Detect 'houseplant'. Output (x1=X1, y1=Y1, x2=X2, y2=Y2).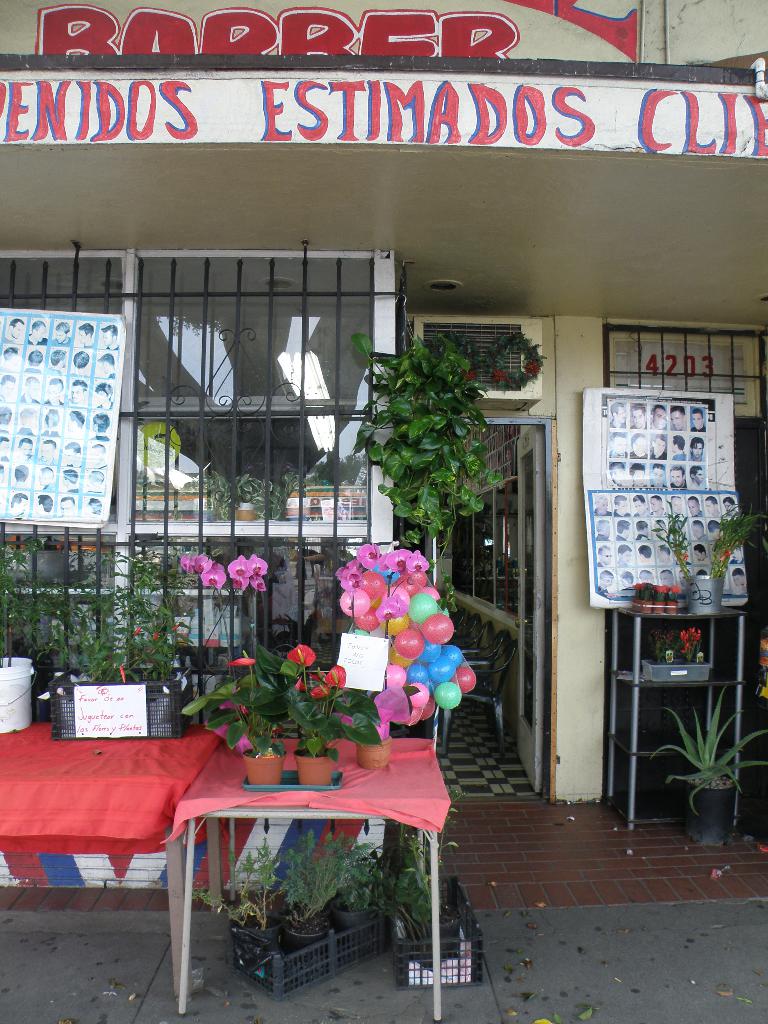
(x1=0, y1=532, x2=42, y2=739).
